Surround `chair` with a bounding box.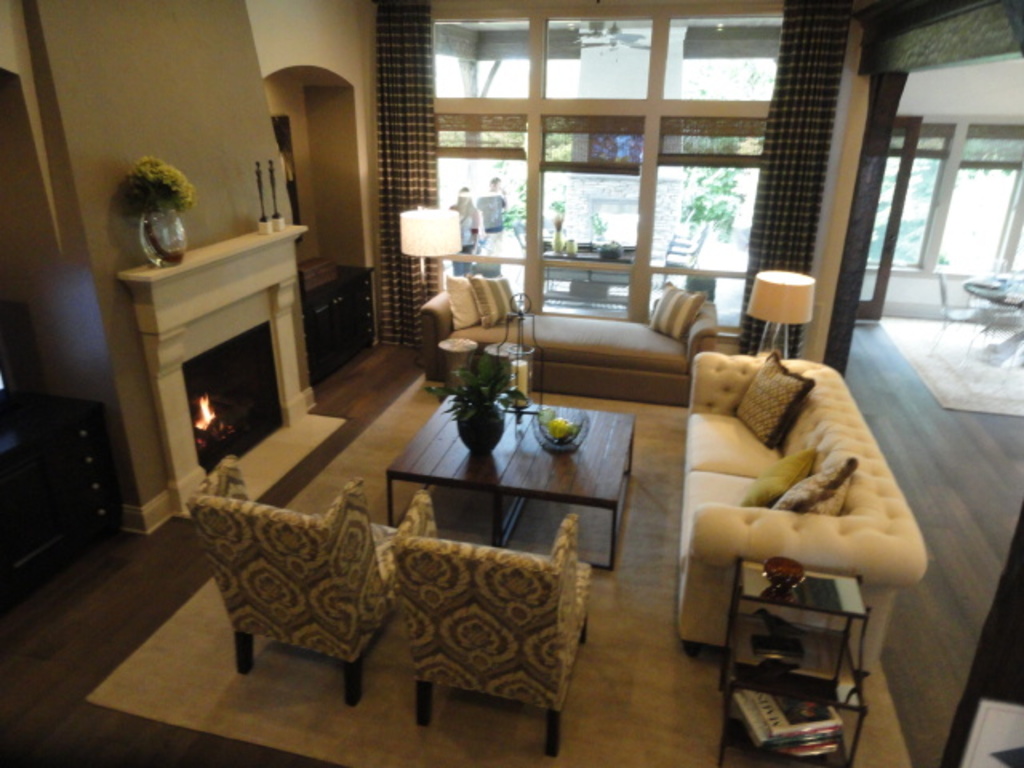
bbox(928, 272, 997, 360).
